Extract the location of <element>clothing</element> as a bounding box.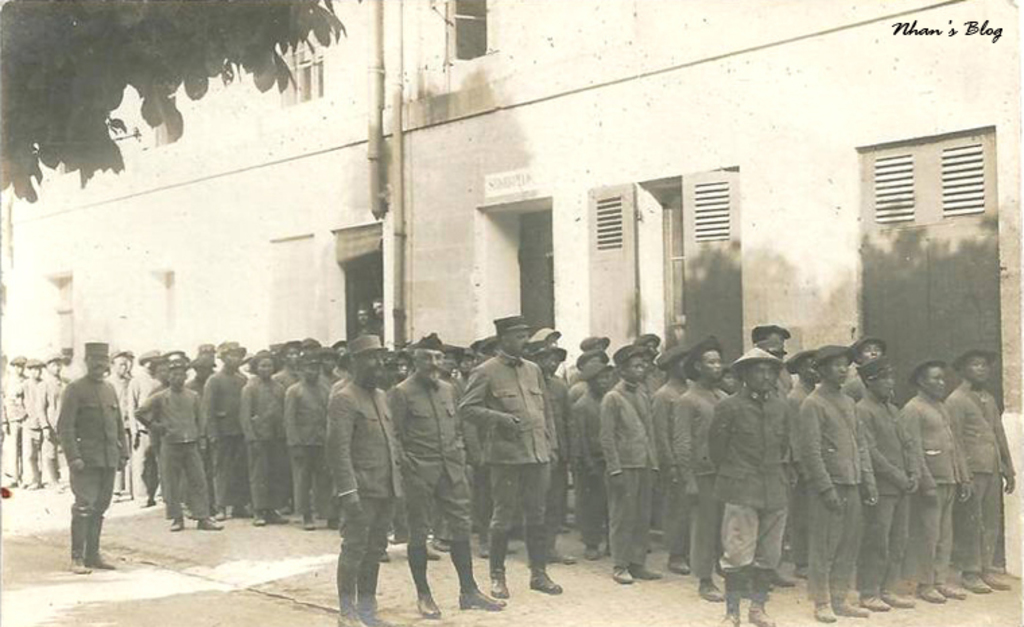
458:325:565:585.
